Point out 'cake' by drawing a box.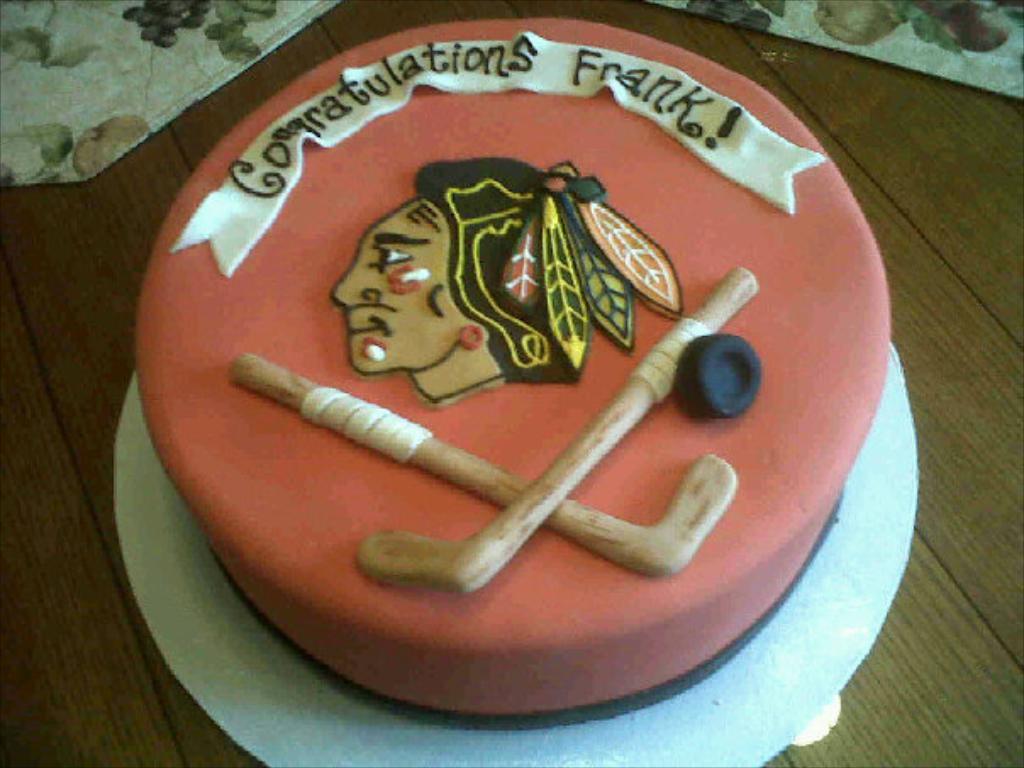
{"x1": 125, "y1": 8, "x2": 902, "y2": 732}.
